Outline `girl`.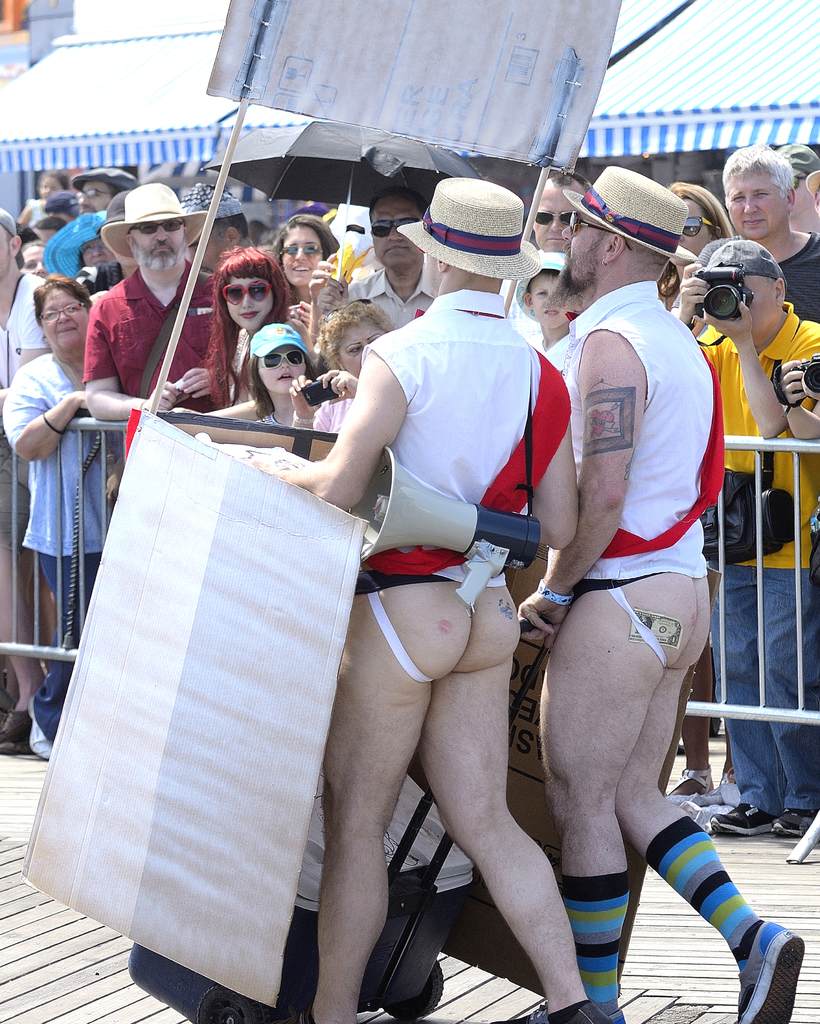
Outline: pyautogui.locateOnScreen(236, 323, 322, 428).
